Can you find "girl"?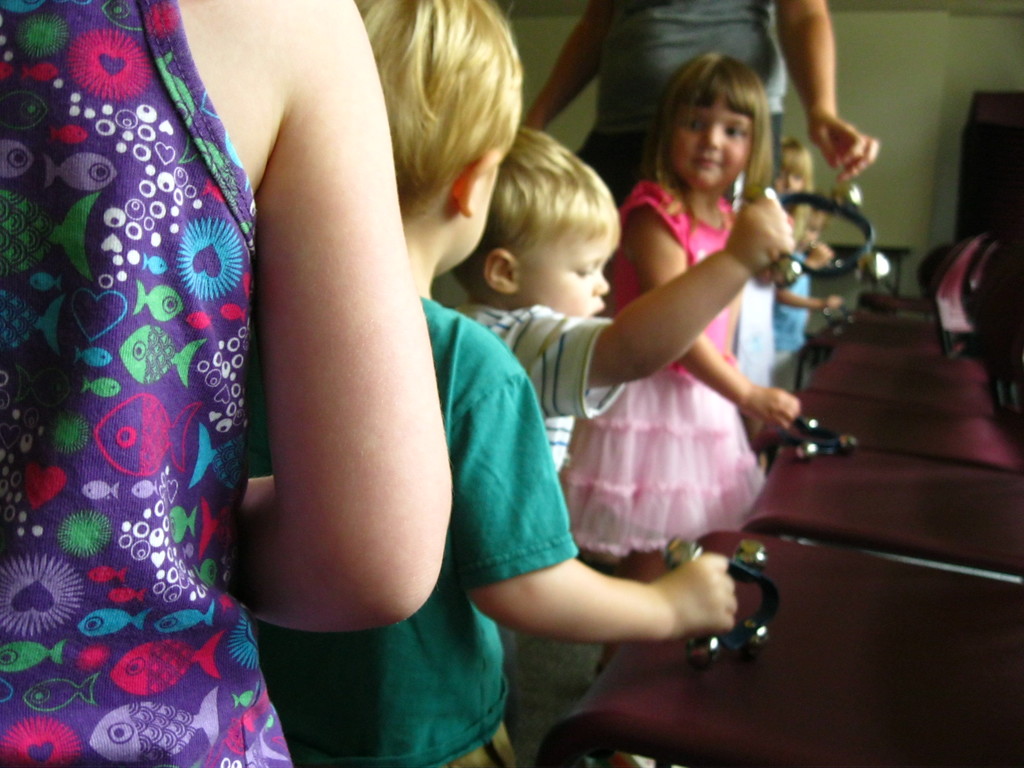
Yes, bounding box: 561,56,808,562.
